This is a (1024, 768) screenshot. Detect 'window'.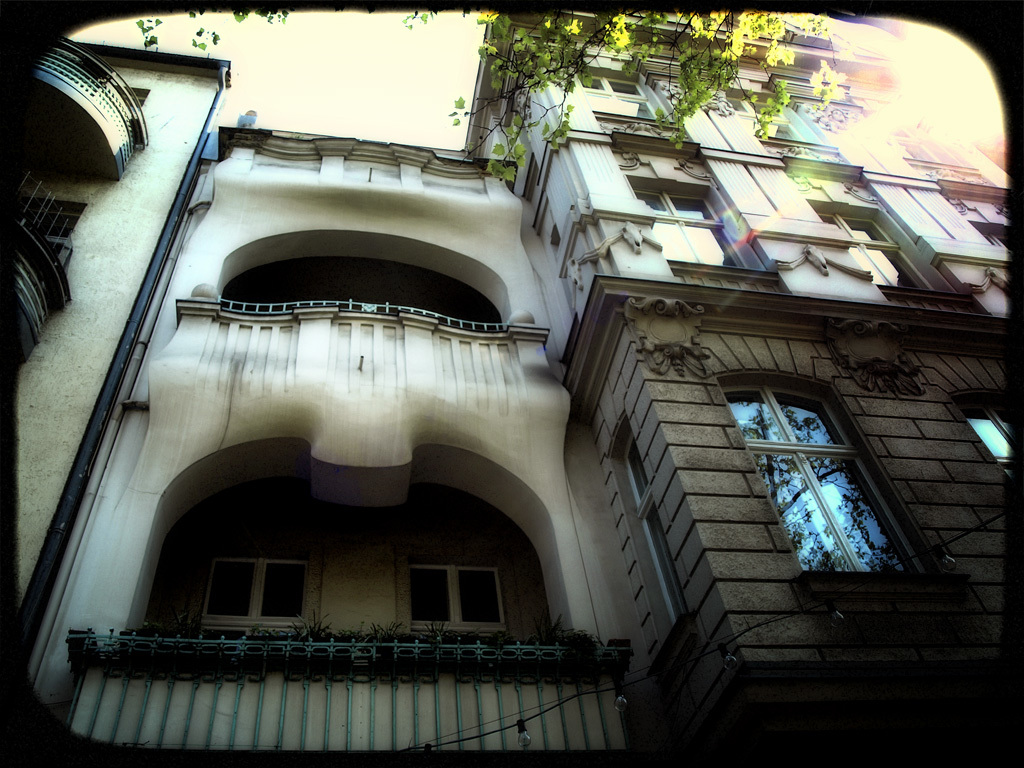
19/196/85/250.
